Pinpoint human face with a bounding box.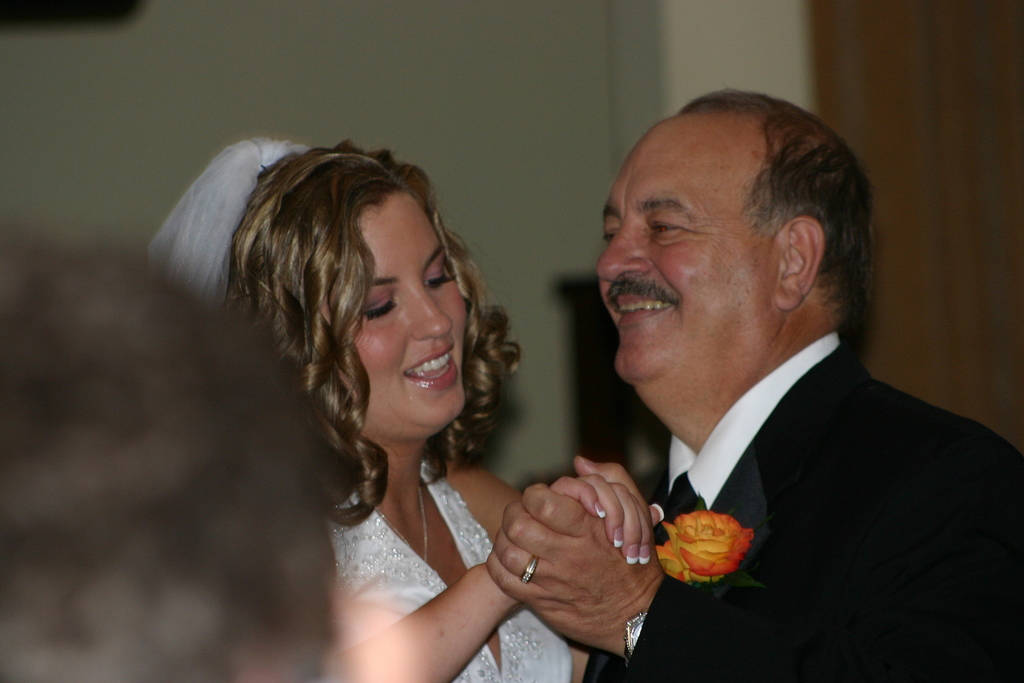
locate(593, 135, 781, 385).
